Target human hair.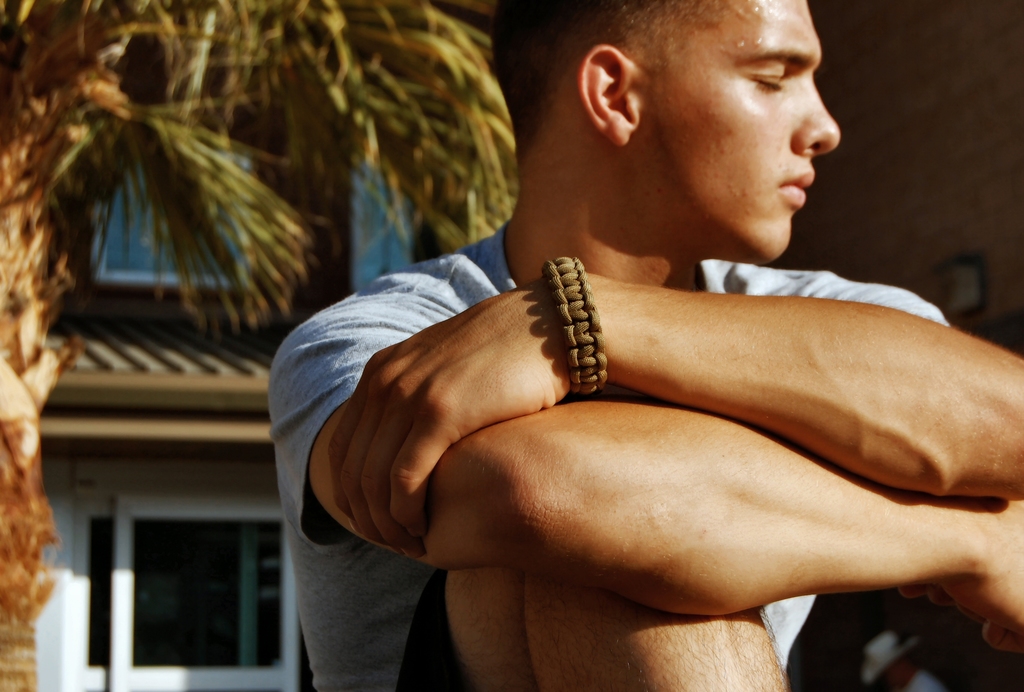
Target region: [485,0,726,162].
